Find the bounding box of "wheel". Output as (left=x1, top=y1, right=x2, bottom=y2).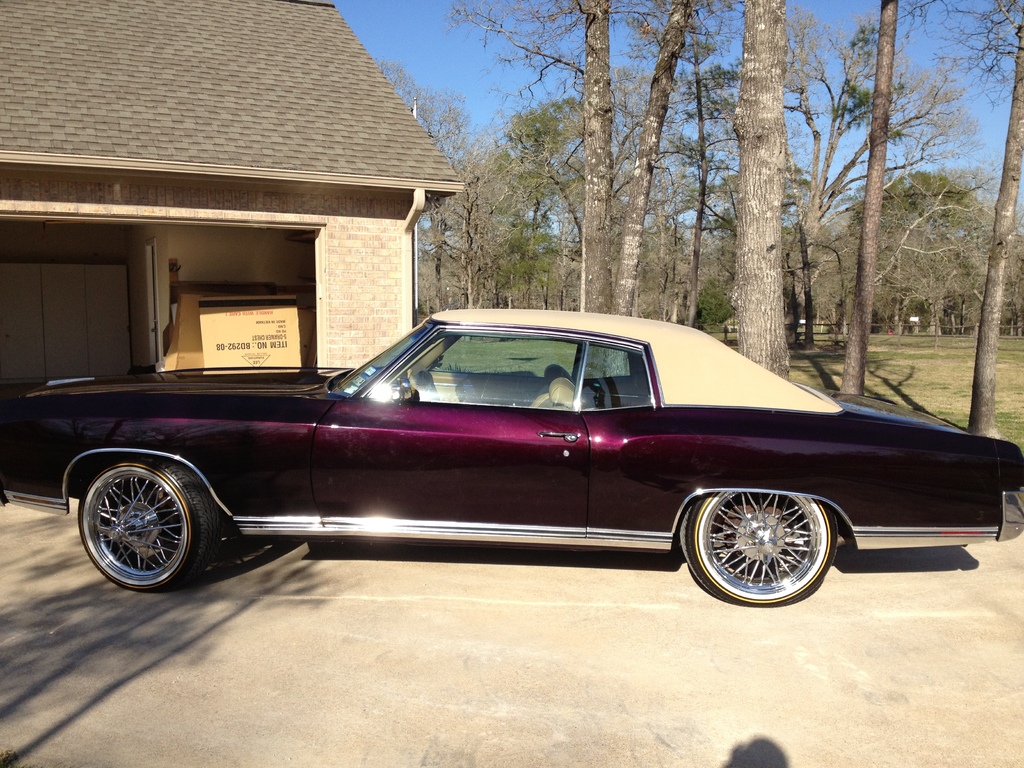
(left=678, top=491, right=840, bottom=606).
